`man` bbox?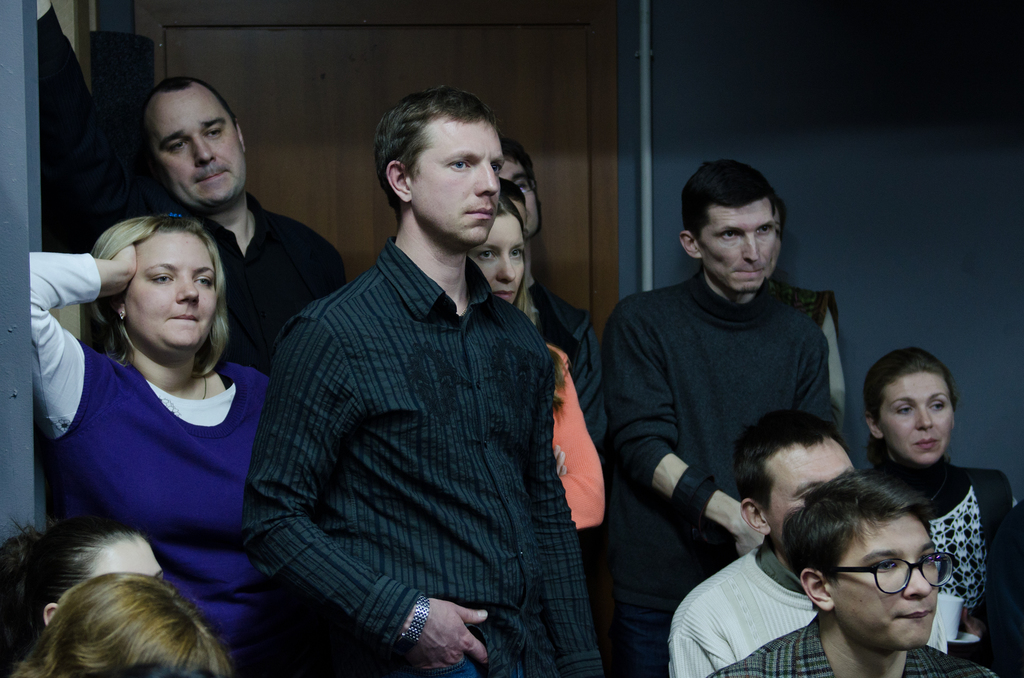
714/466/986/677
